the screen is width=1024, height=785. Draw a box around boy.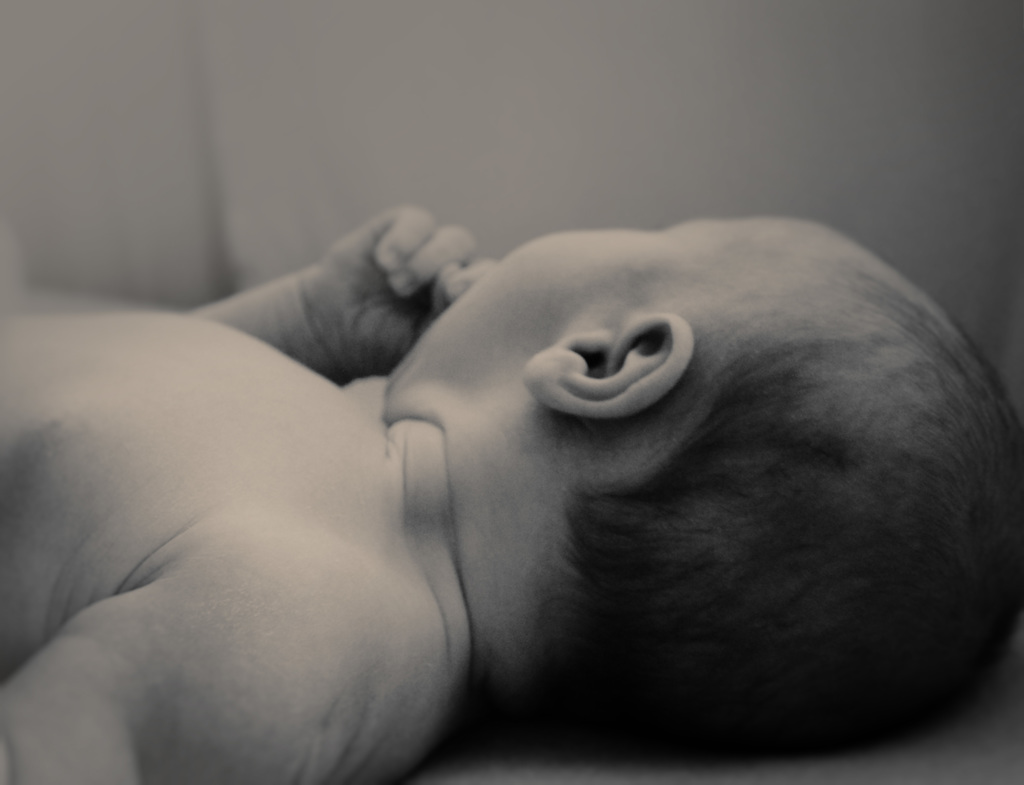
left=0, top=201, right=1023, bottom=784.
